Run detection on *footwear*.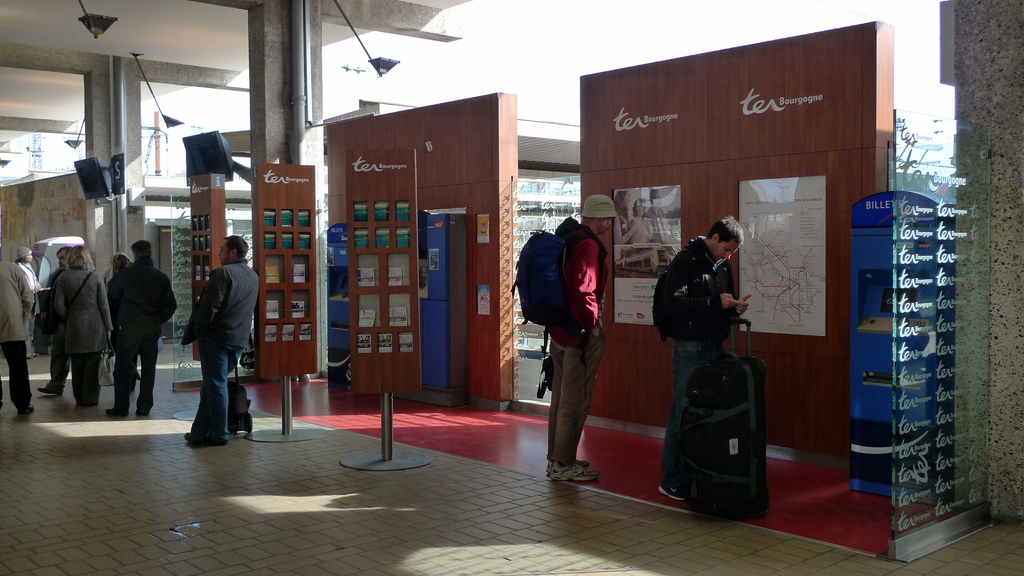
Result: 656, 486, 684, 502.
